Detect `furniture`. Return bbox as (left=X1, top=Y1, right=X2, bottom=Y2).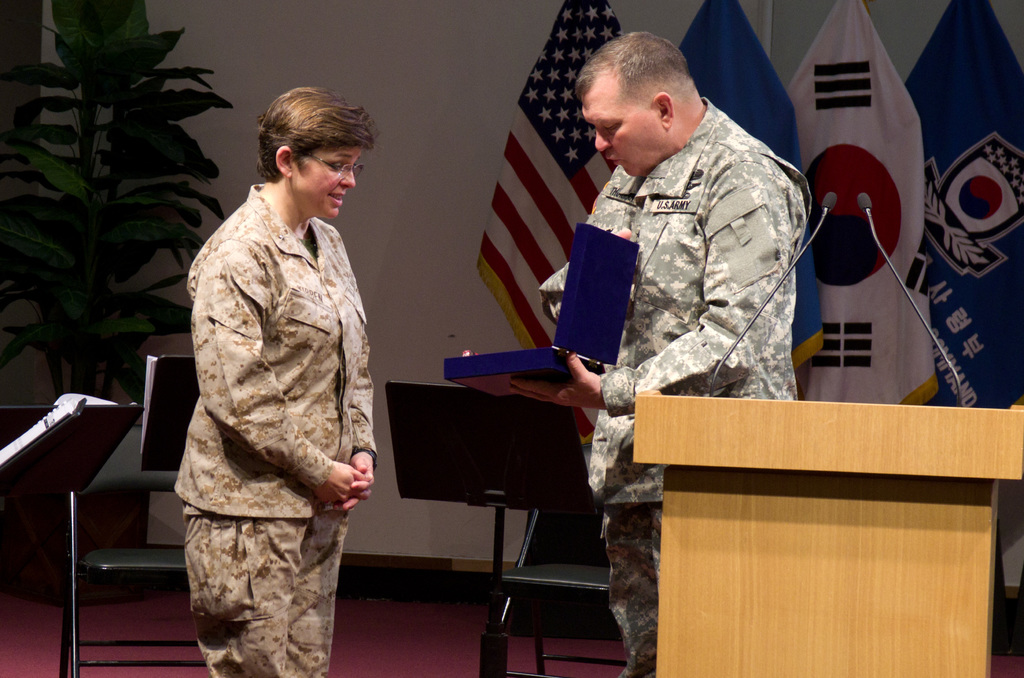
(left=500, top=440, right=627, bottom=677).
